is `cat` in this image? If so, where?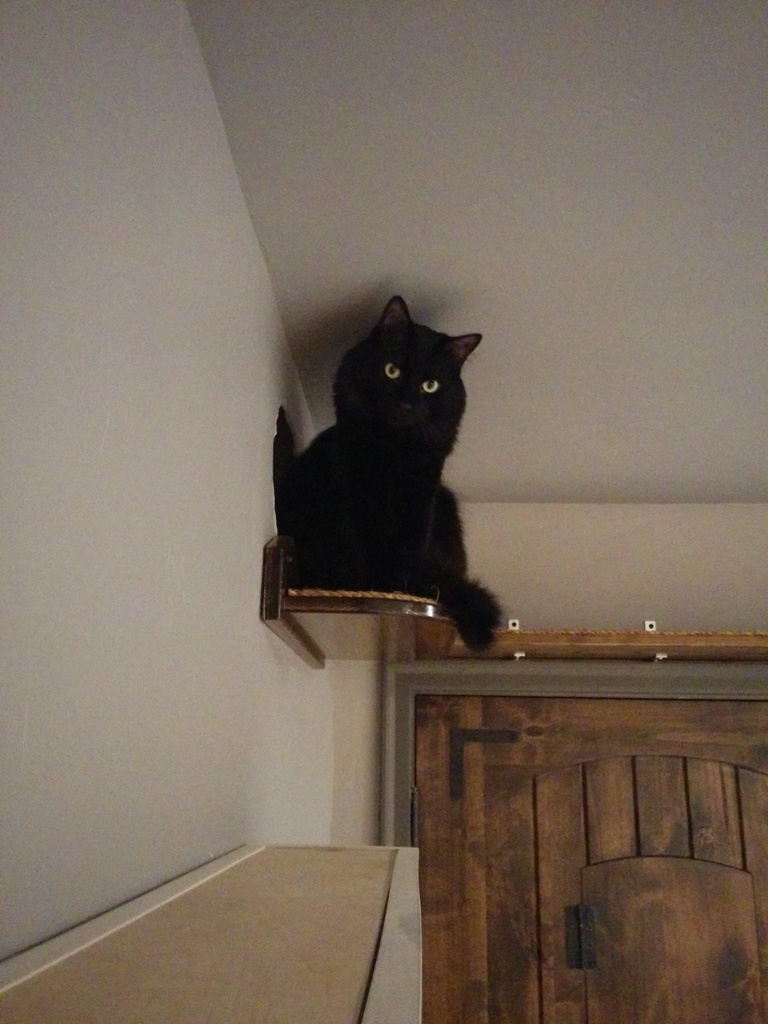
Yes, at 270/292/506/660.
